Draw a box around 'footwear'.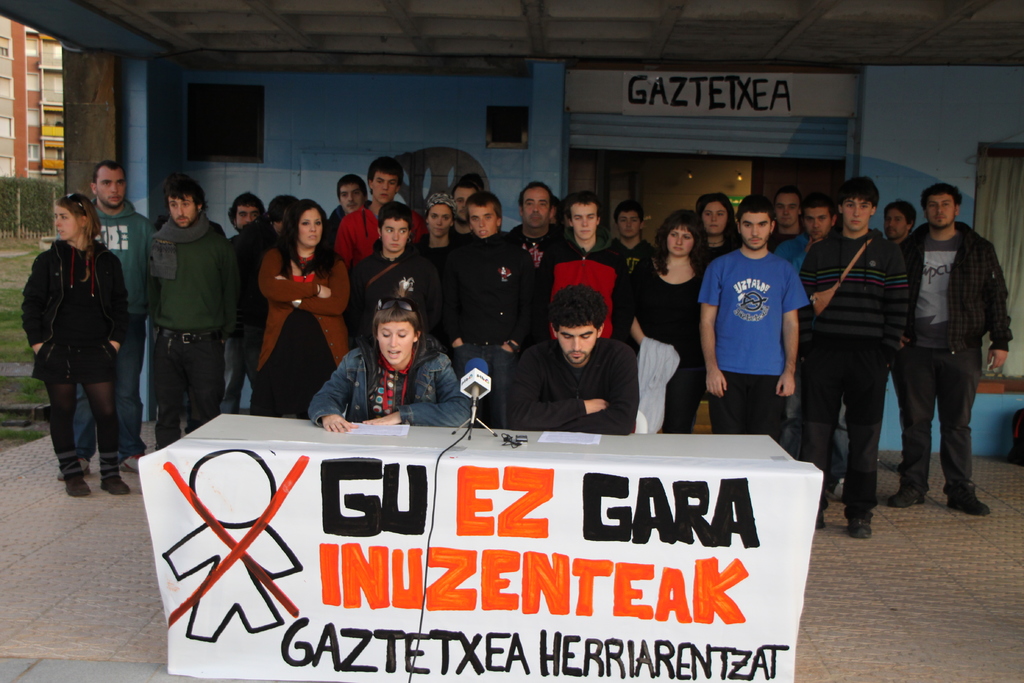
select_region(122, 450, 138, 465).
